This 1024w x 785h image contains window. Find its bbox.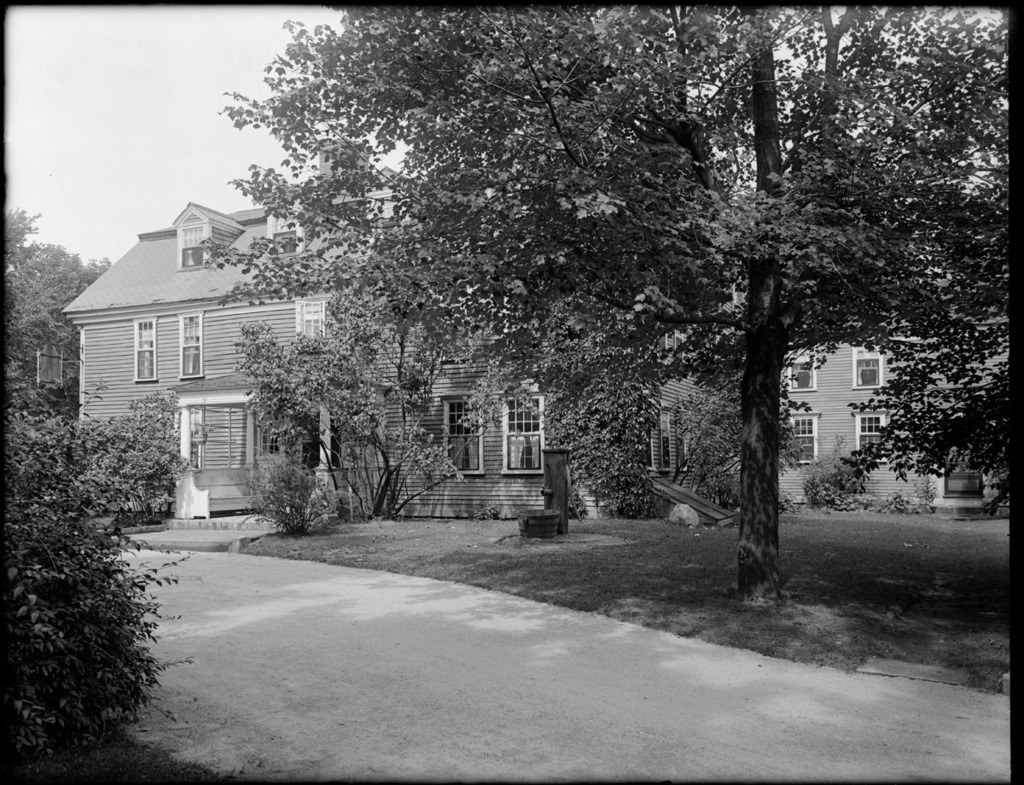
[left=850, top=344, right=887, bottom=391].
